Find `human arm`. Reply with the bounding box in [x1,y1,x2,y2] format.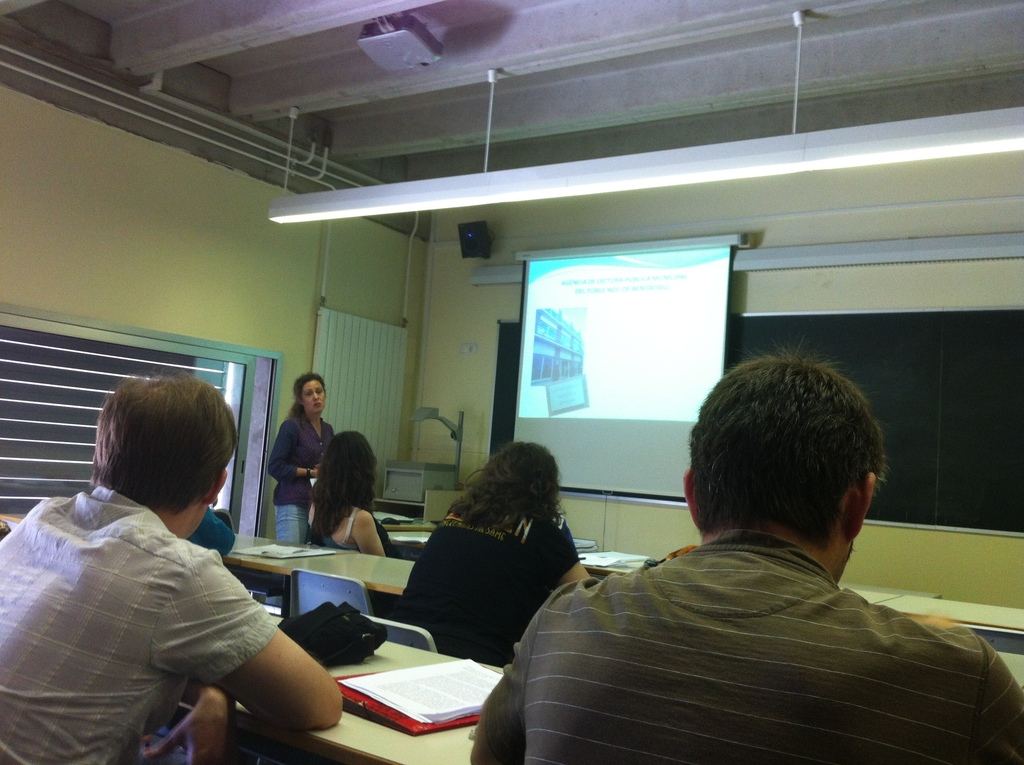
[465,591,548,764].
